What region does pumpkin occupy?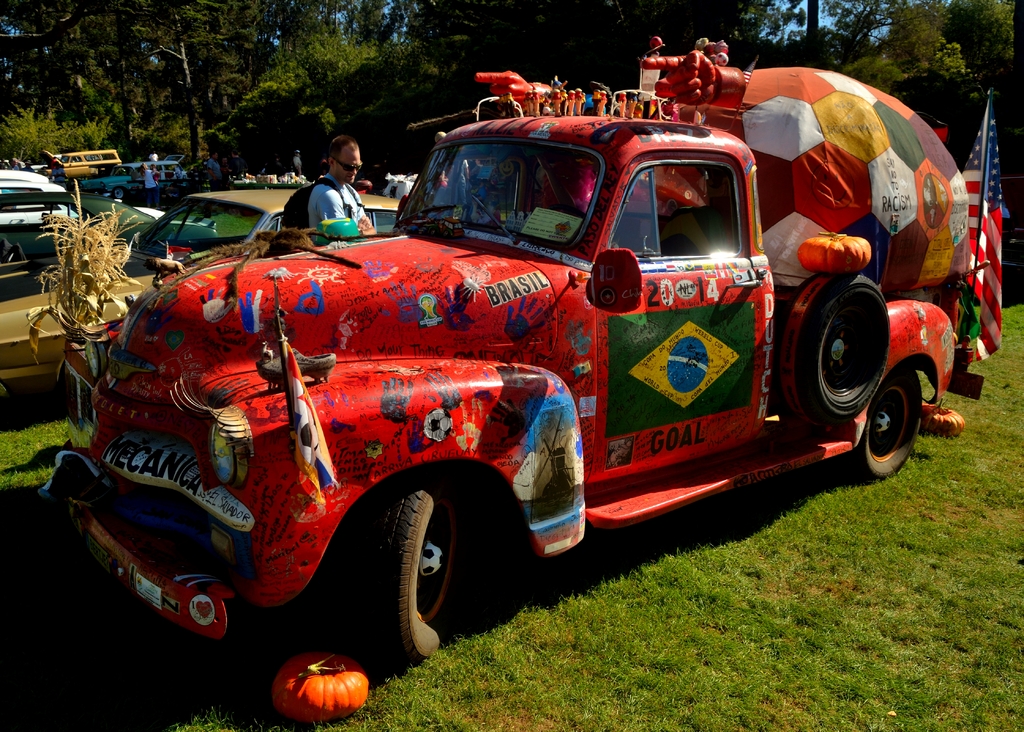
box(267, 651, 362, 731).
